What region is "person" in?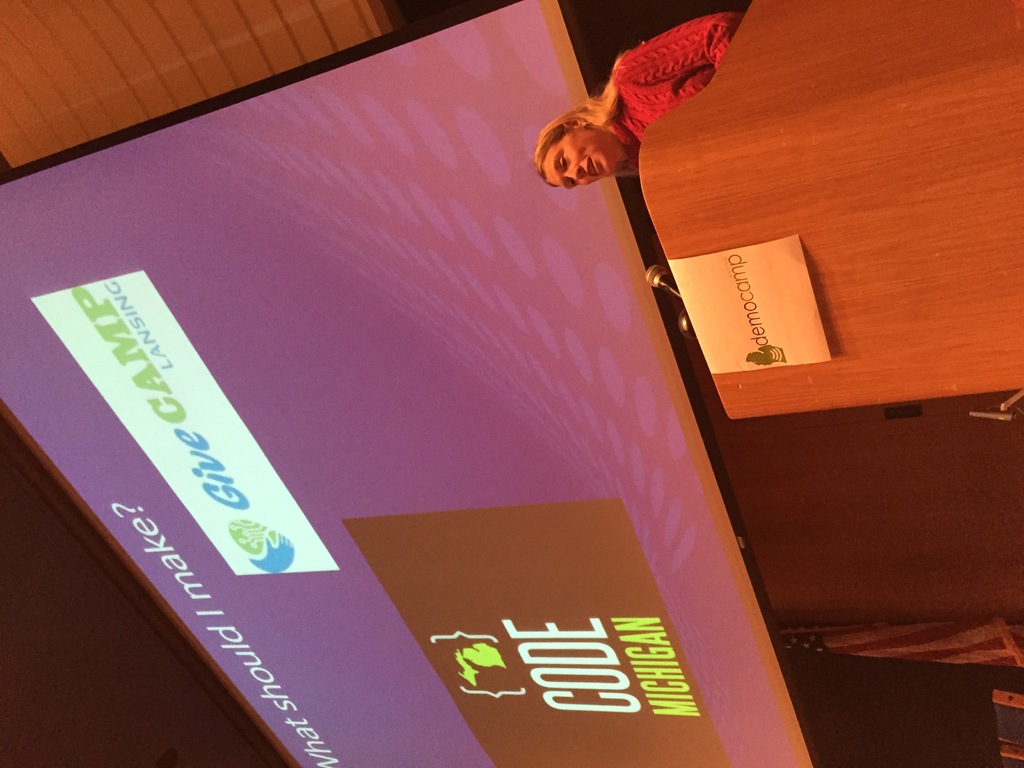
<region>527, 29, 740, 211</region>.
